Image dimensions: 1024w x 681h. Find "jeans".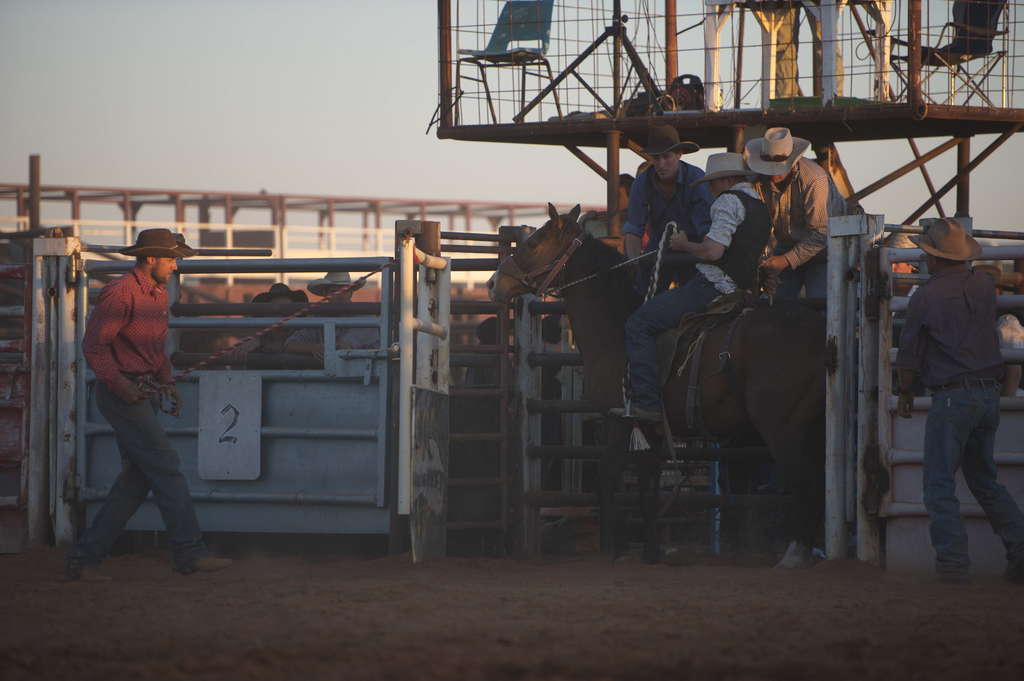
bbox=(624, 269, 723, 411).
